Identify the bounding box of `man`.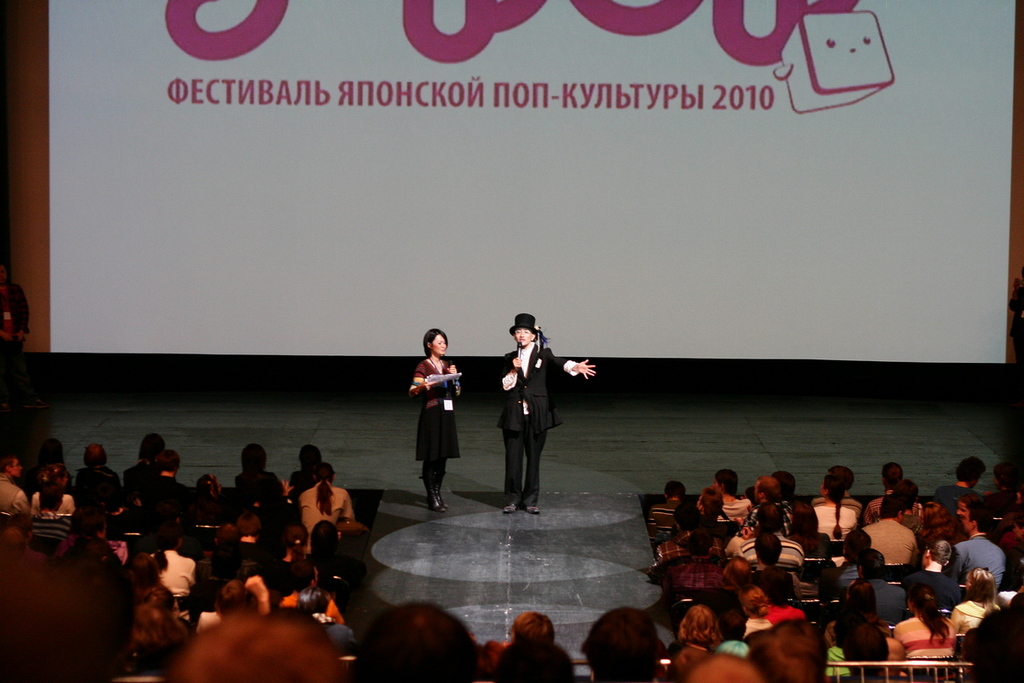
[left=954, top=505, right=1004, bottom=589].
